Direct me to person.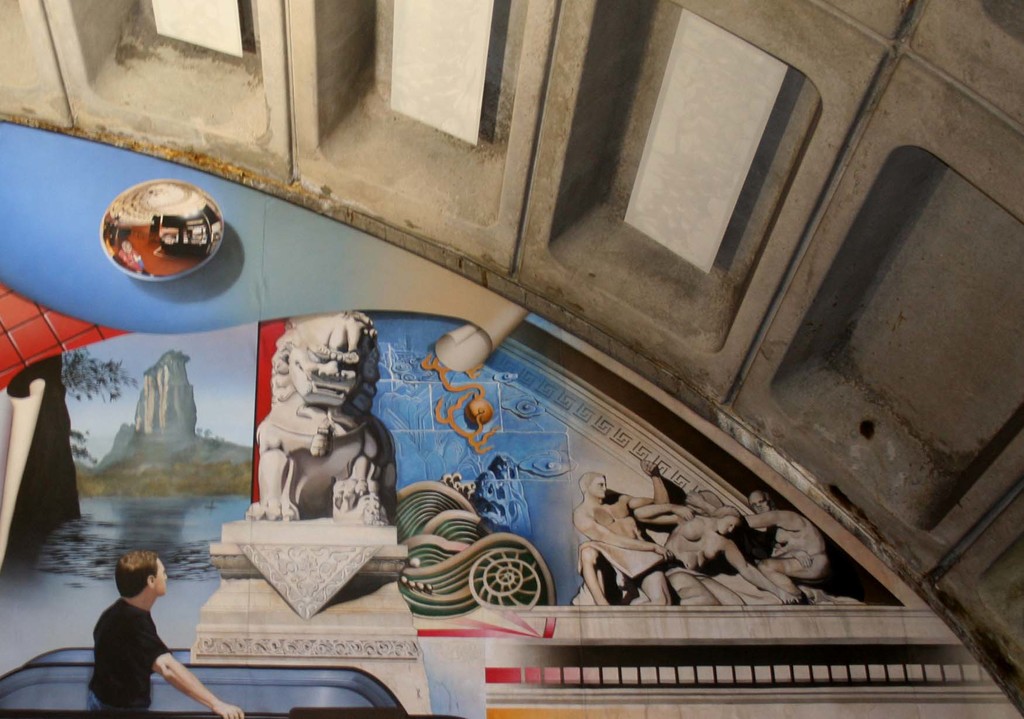
Direction: bbox=(698, 489, 850, 601).
